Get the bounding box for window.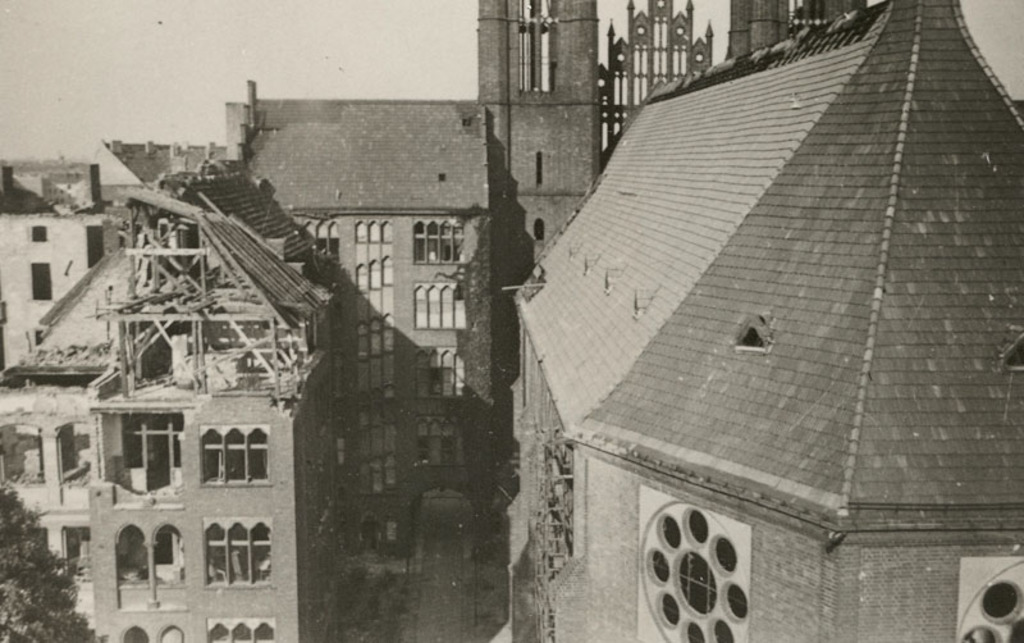
1004/337/1023/378.
